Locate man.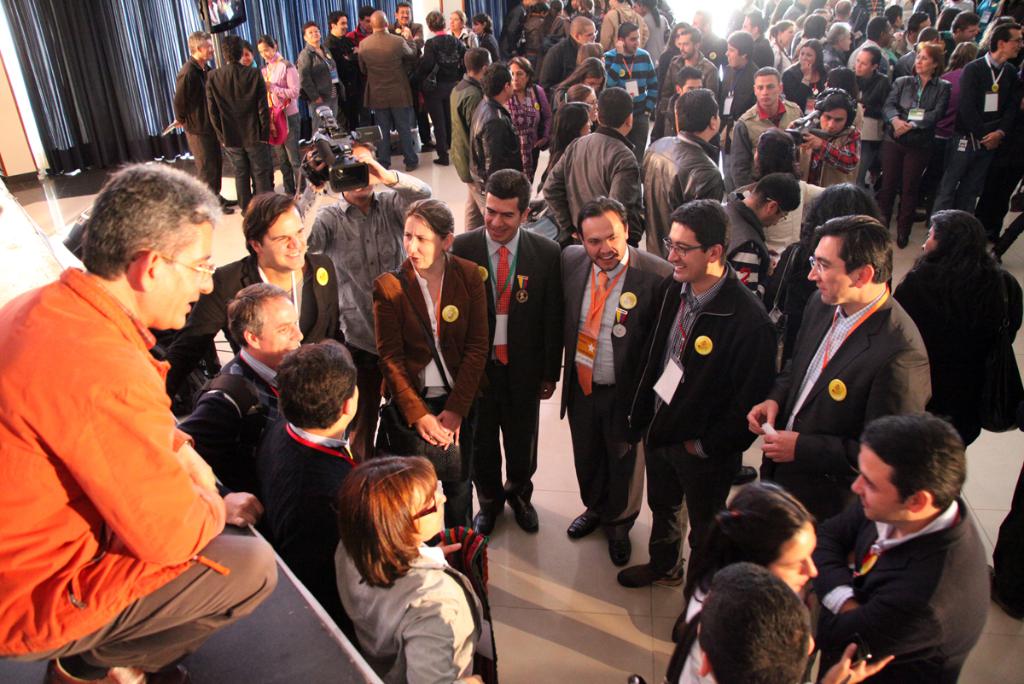
Bounding box: Rect(935, 9, 980, 56).
